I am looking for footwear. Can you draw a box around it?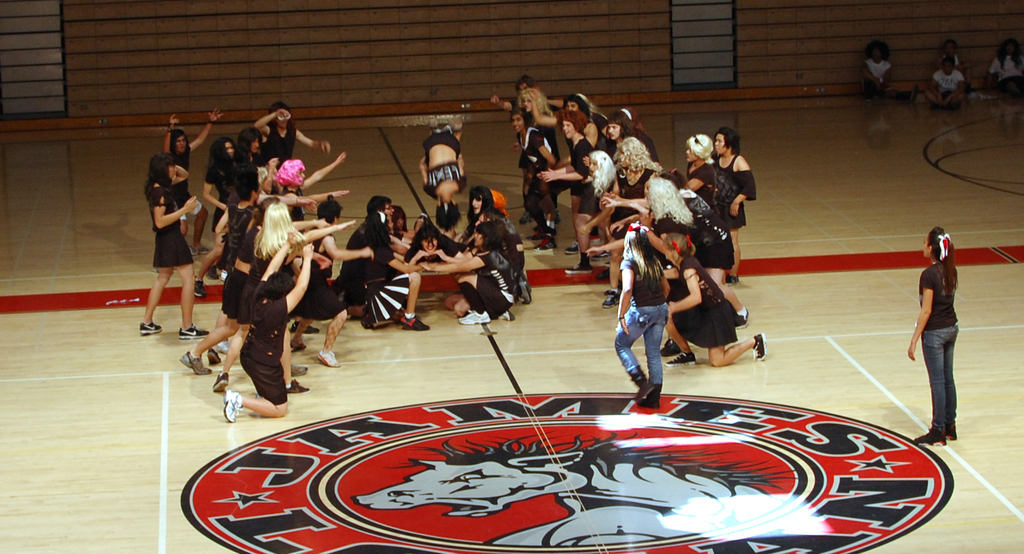
Sure, the bounding box is bbox(535, 240, 554, 251).
